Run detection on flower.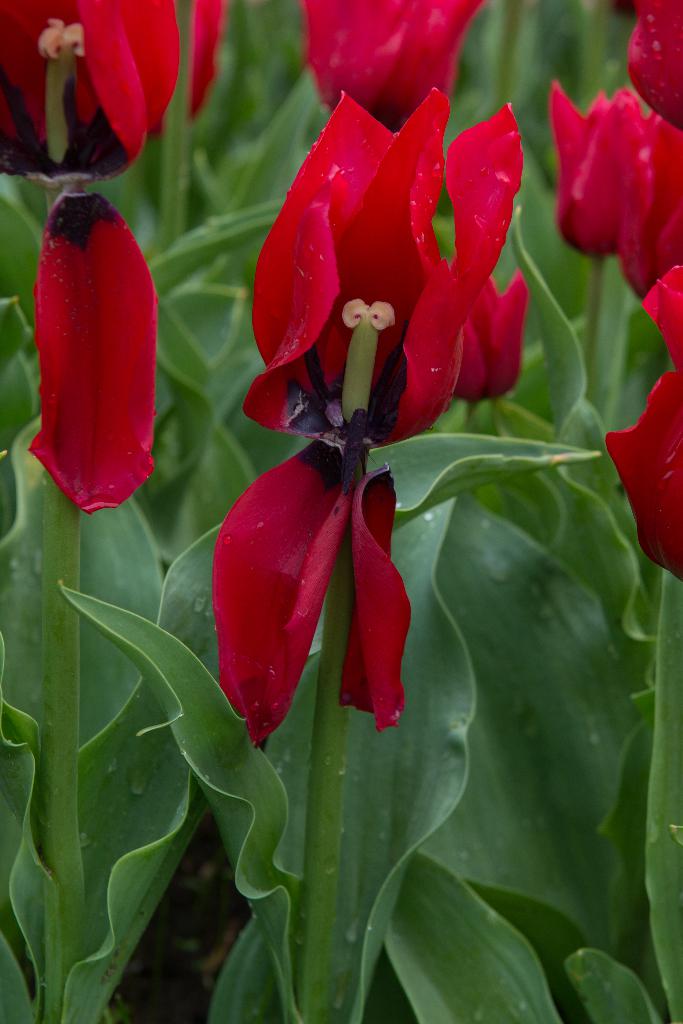
Result: {"x1": 621, "y1": 106, "x2": 682, "y2": 296}.
